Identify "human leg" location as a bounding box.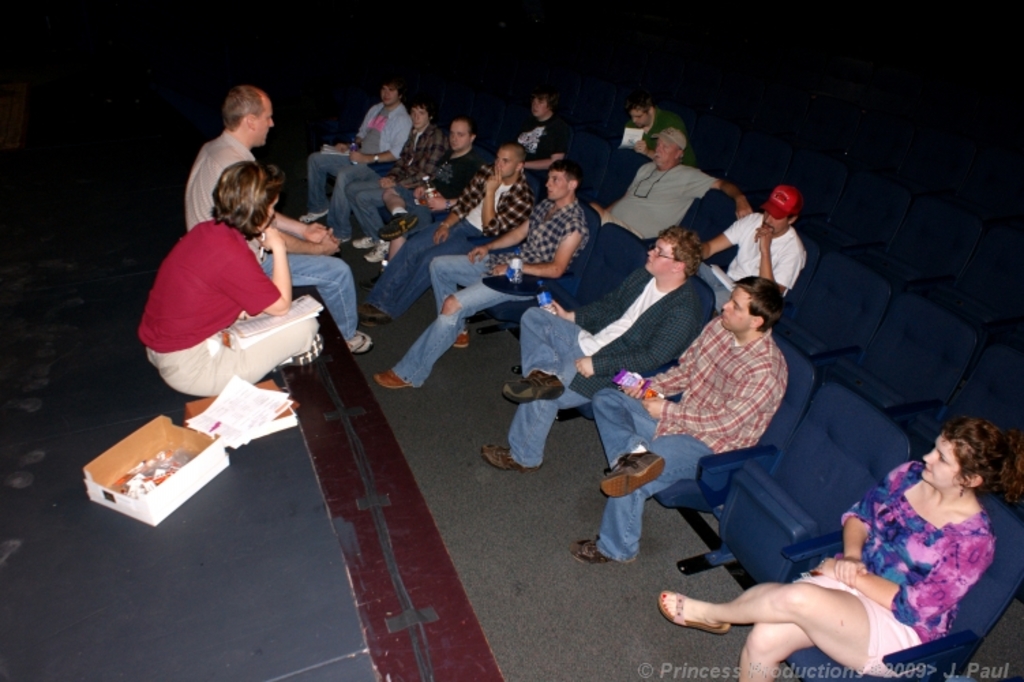
bbox(359, 220, 455, 303).
